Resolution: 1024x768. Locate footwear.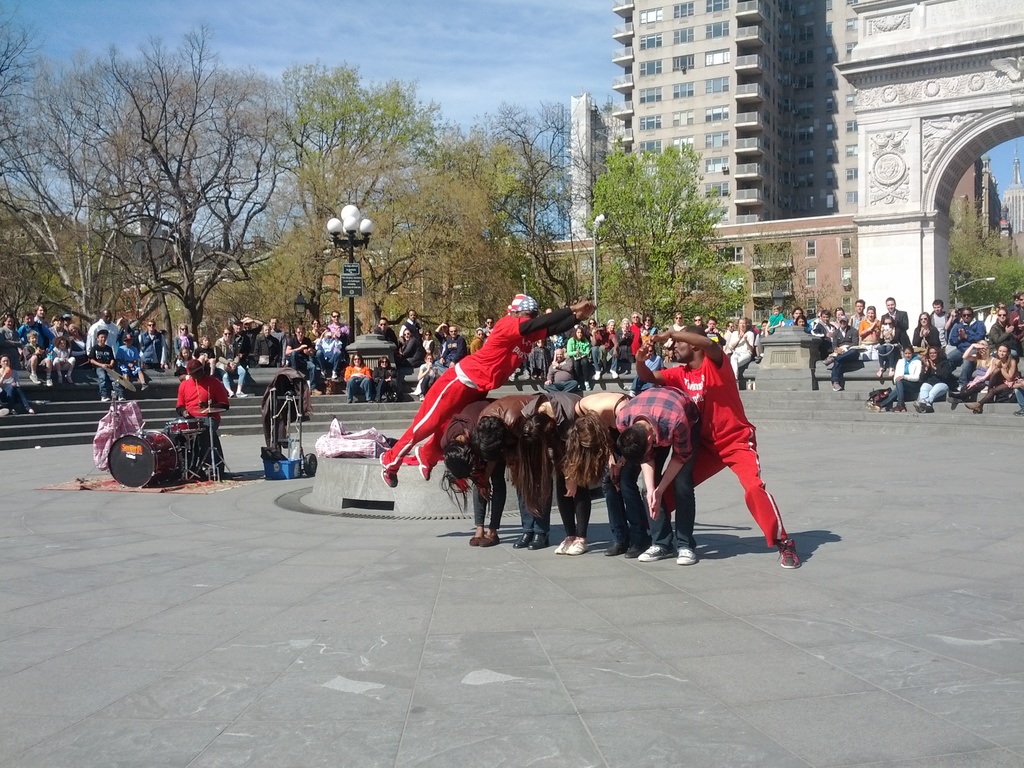
<box>641,543,675,565</box>.
